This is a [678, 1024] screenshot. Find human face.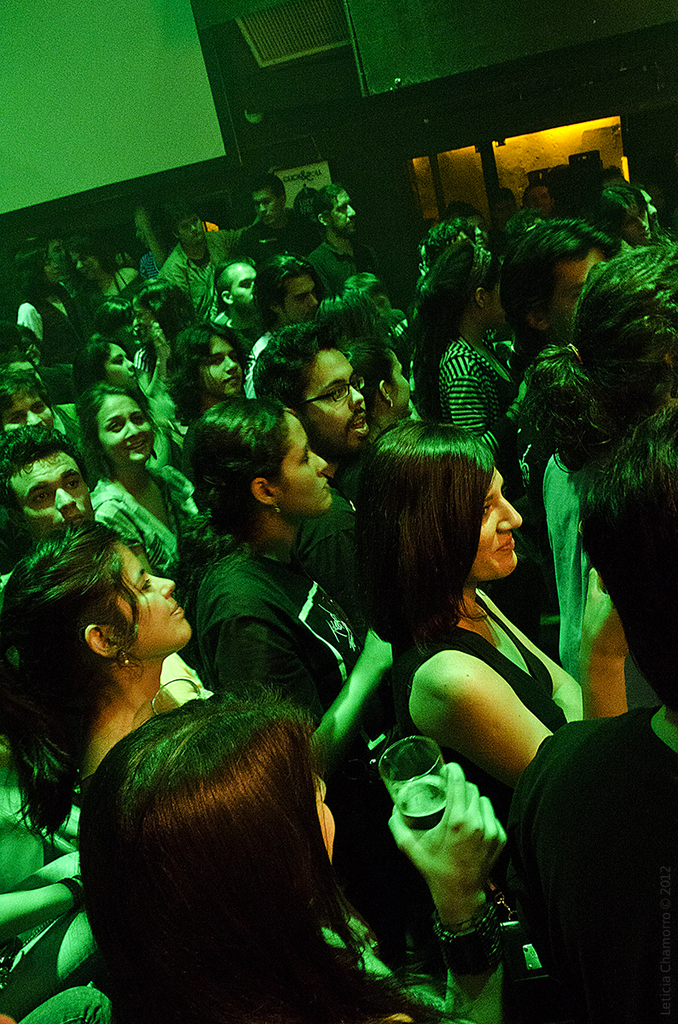
Bounding box: l=101, t=395, r=155, b=469.
